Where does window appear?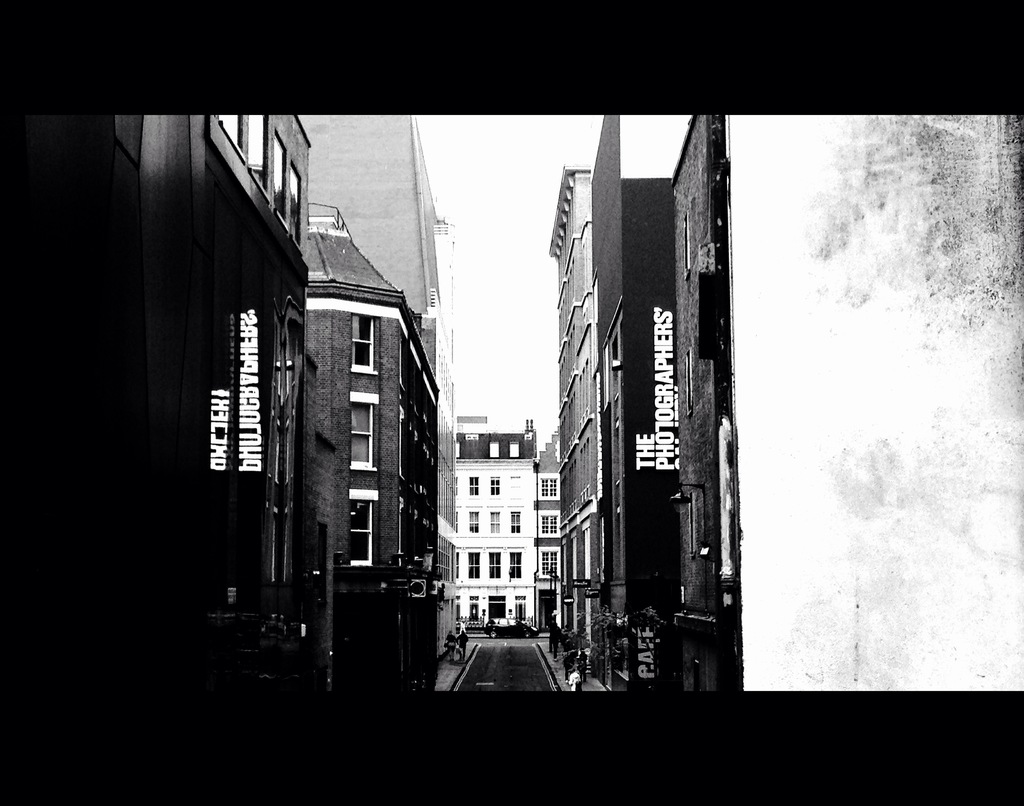
Appears at [467, 552, 482, 580].
